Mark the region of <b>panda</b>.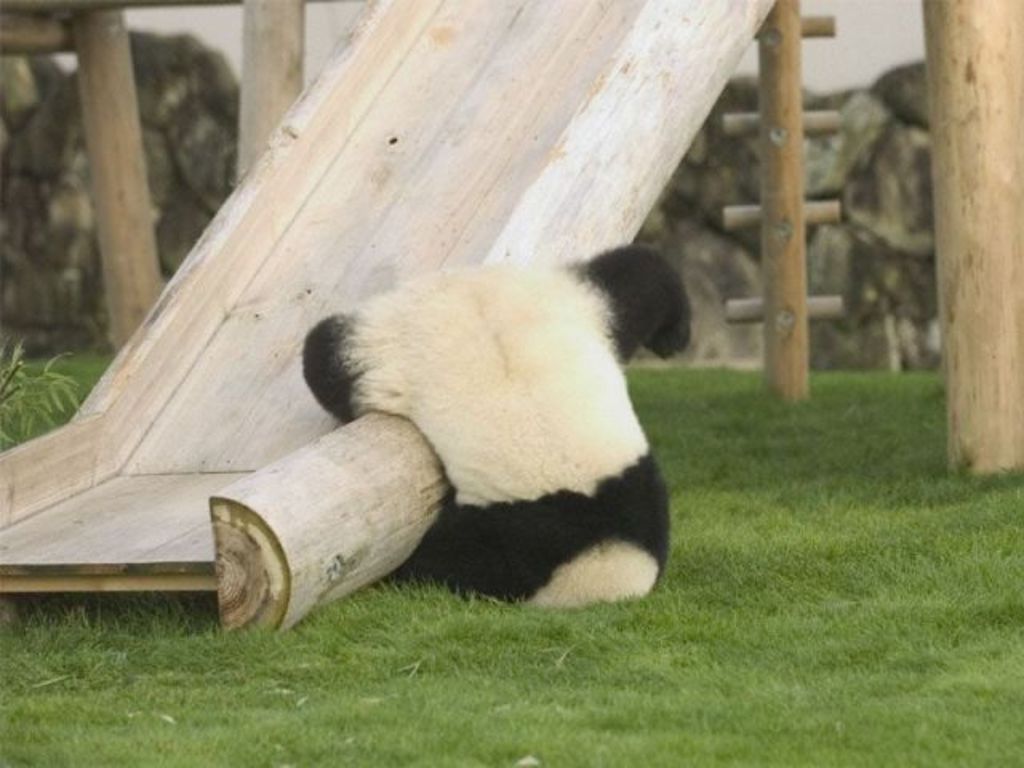
Region: 301,245,694,606.
